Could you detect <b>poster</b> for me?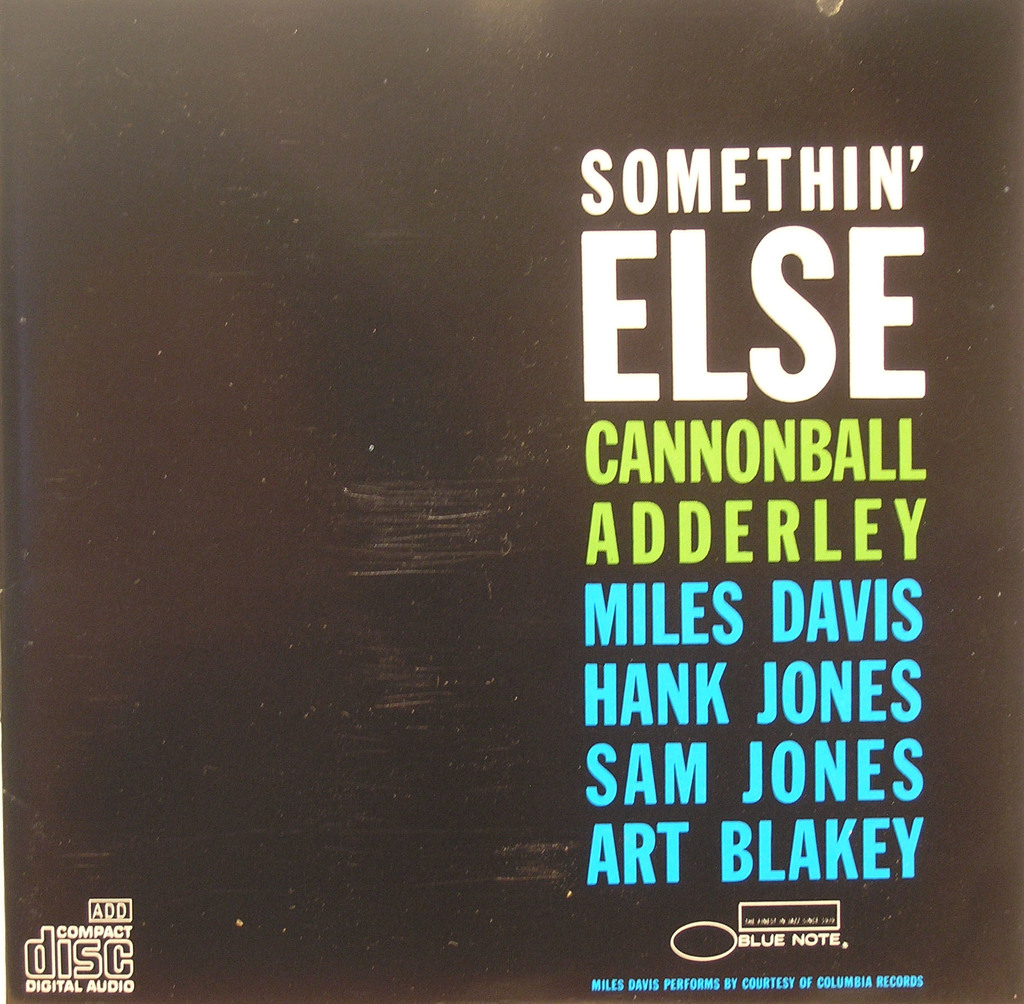
Detection result: <region>0, 0, 1023, 1003</region>.
